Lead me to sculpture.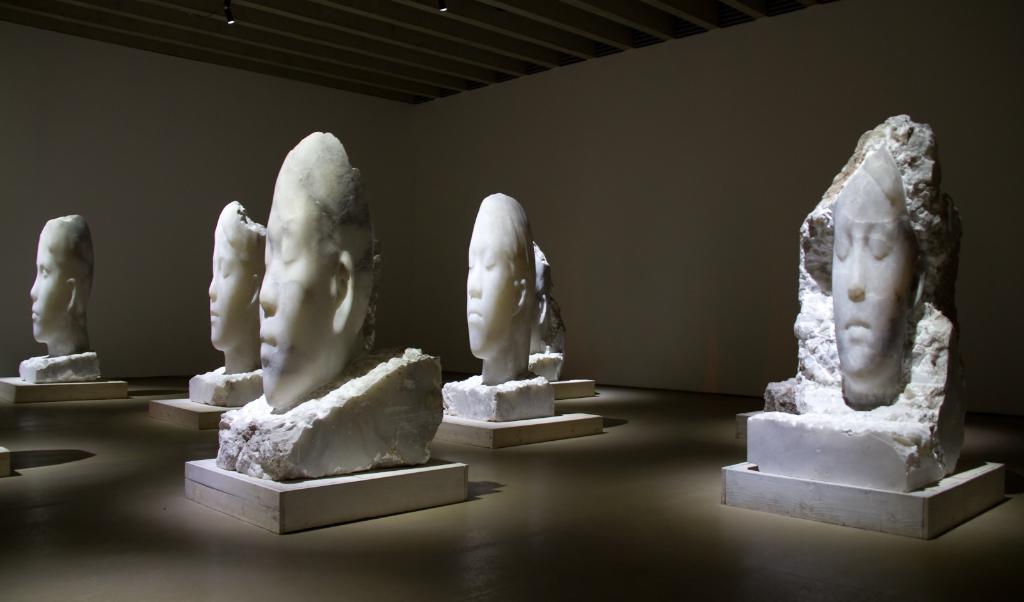
Lead to box(191, 193, 280, 415).
